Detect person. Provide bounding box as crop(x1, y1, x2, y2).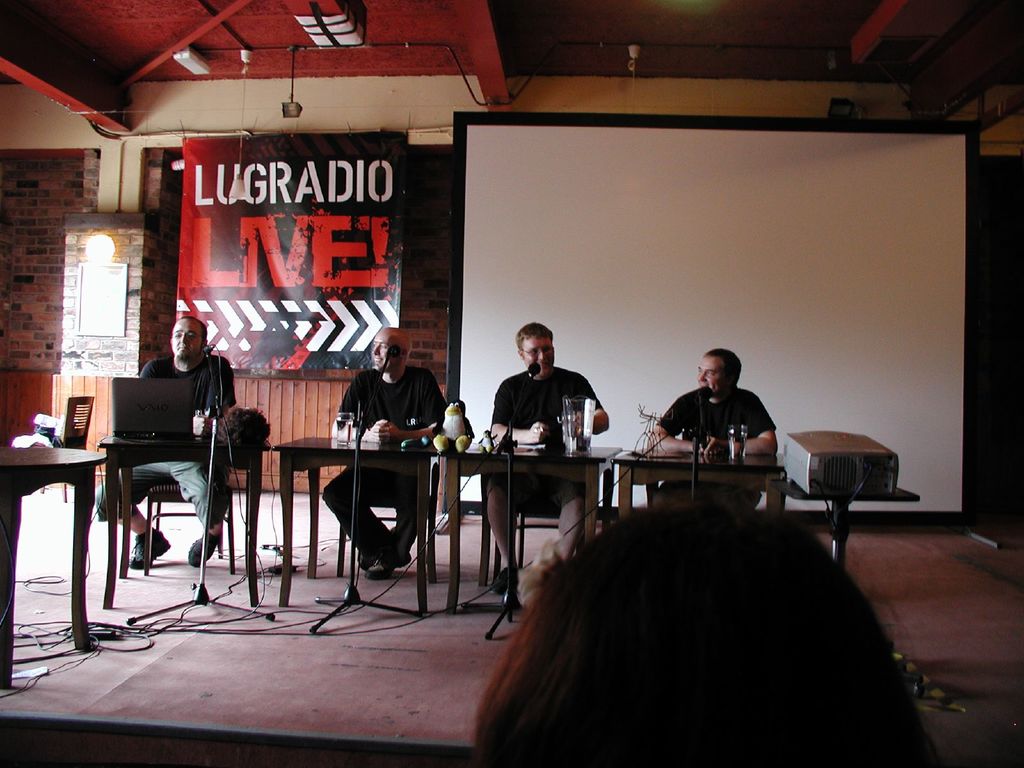
crop(330, 326, 445, 569).
